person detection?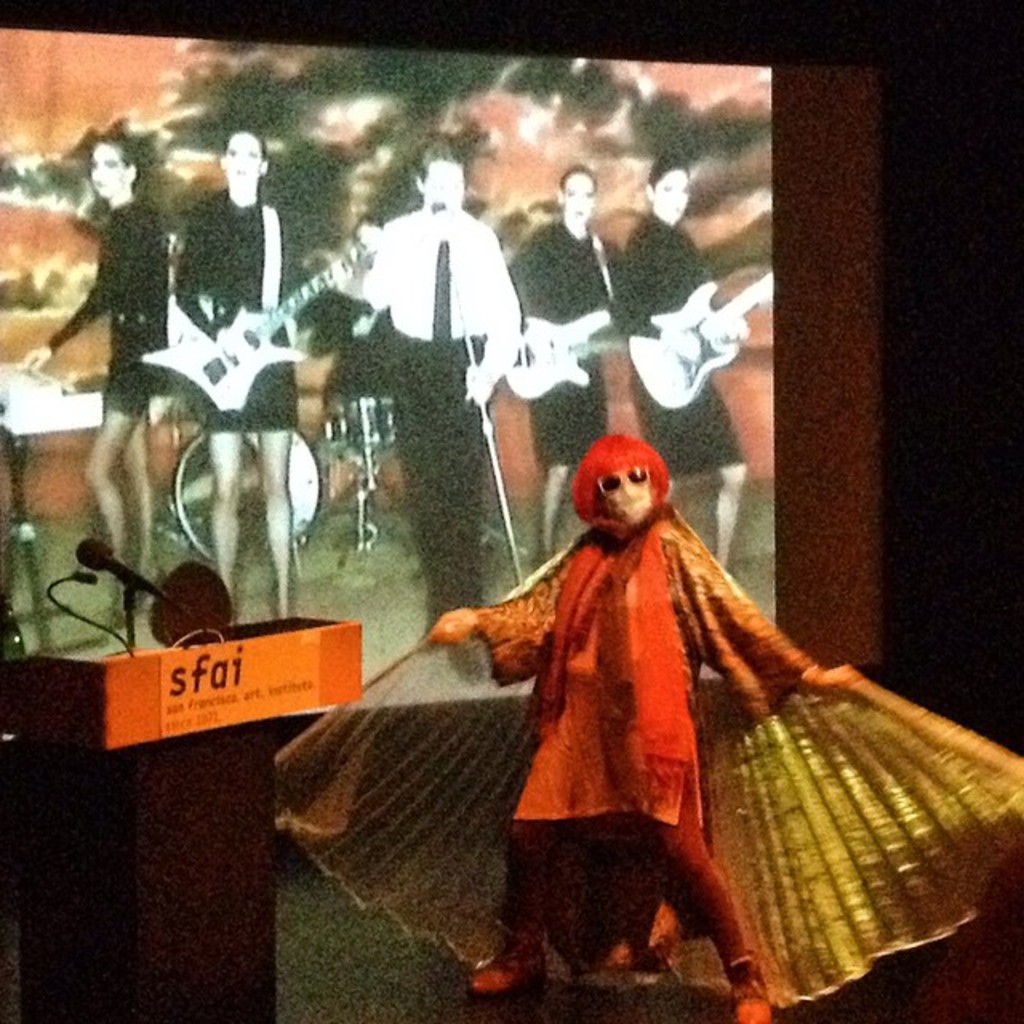
(left=422, top=434, right=864, bottom=1022)
